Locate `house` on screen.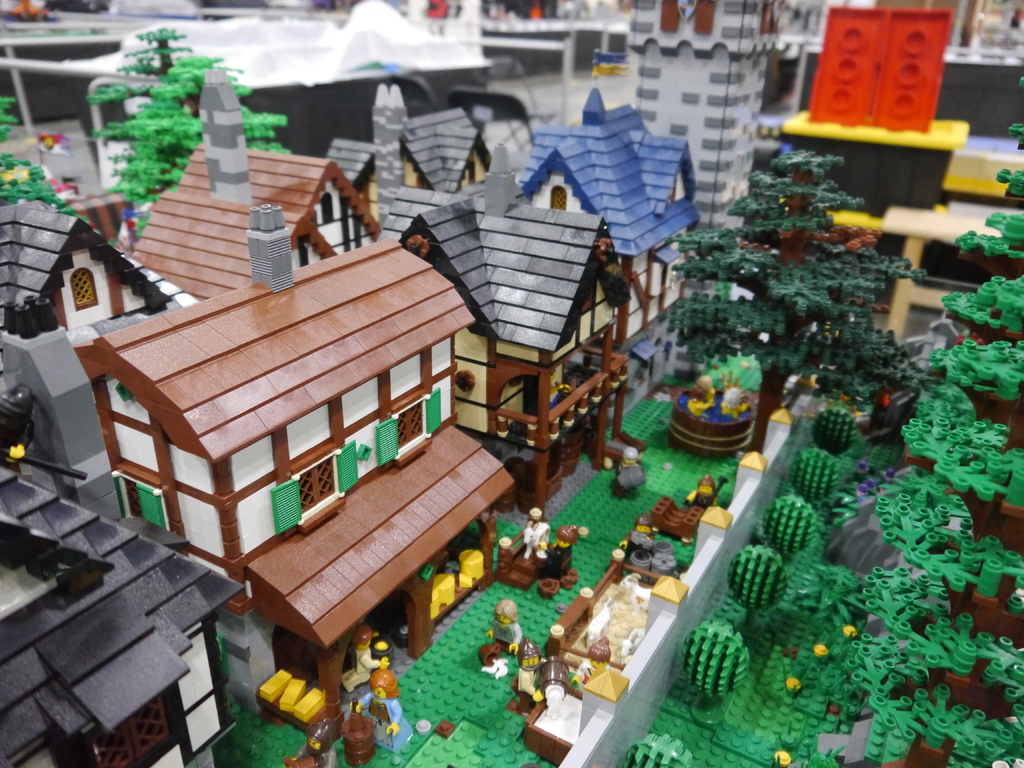
On screen at box(772, 0, 1002, 310).
